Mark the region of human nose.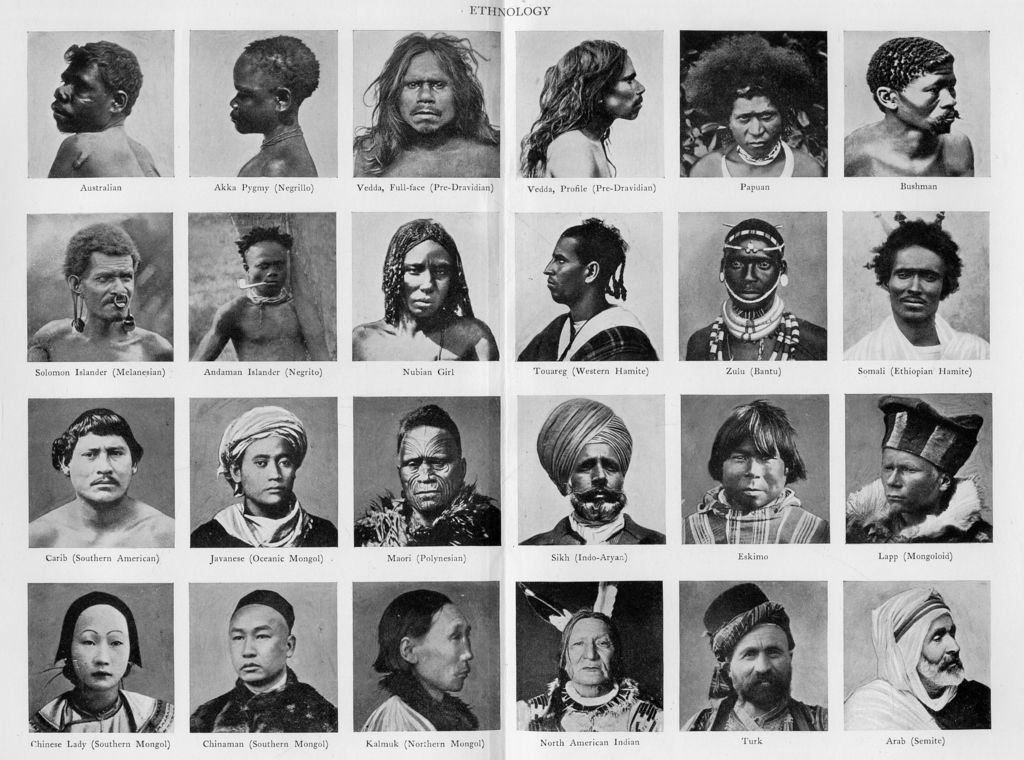
Region: region(947, 633, 961, 651).
